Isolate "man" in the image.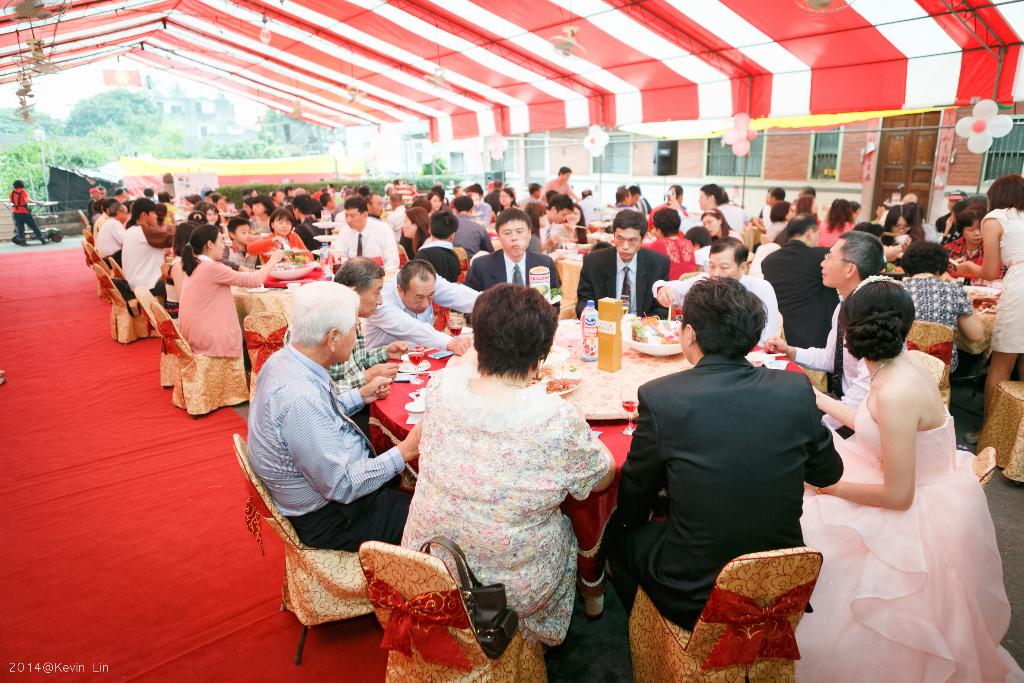
Isolated region: x1=388 y1=188 x2=409 y2=237.
